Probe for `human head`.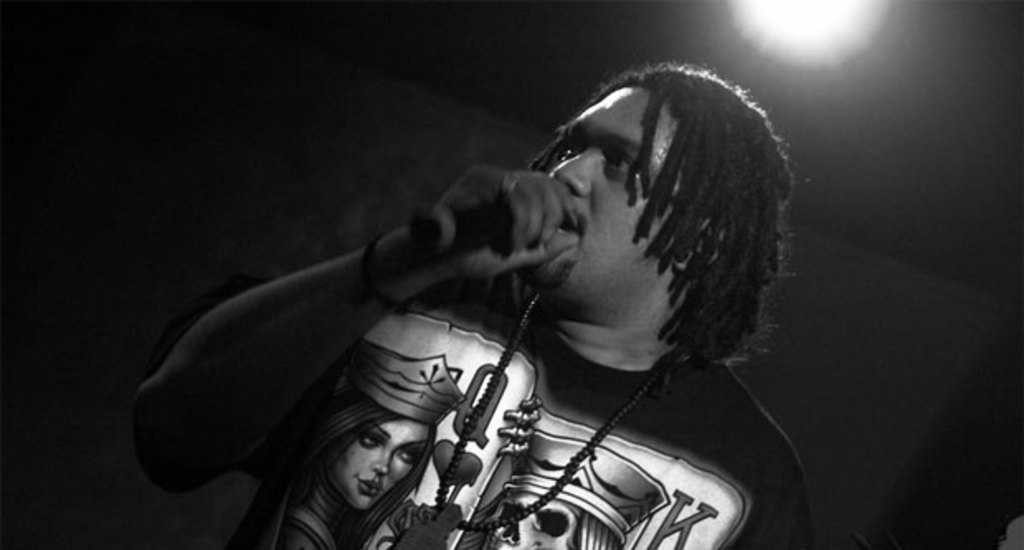
Probe result: 500/71/788/375.
